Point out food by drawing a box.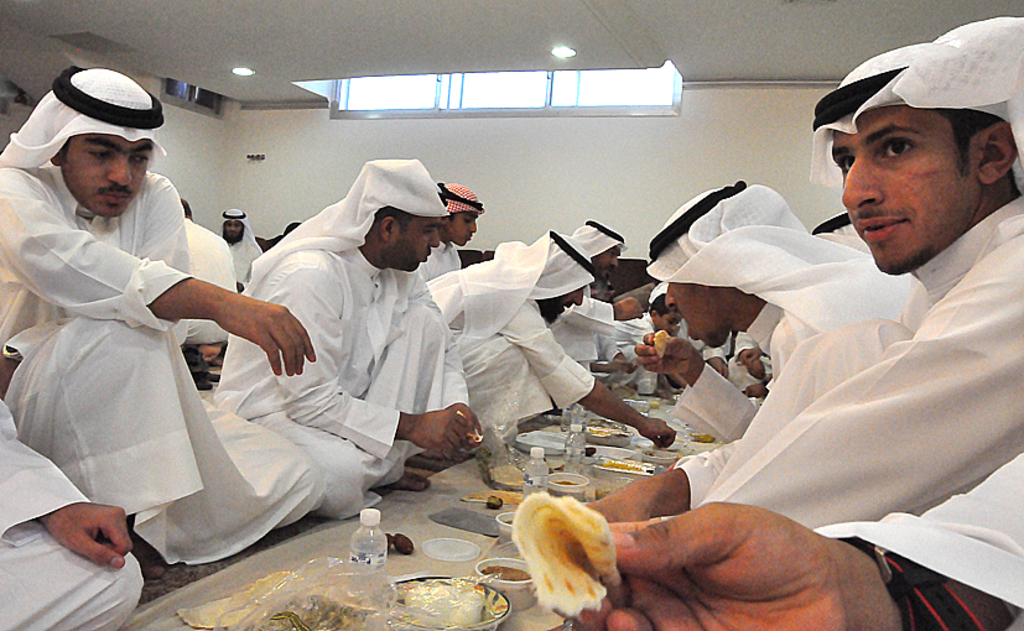
<region>378, 575, 493, 622</region>.
